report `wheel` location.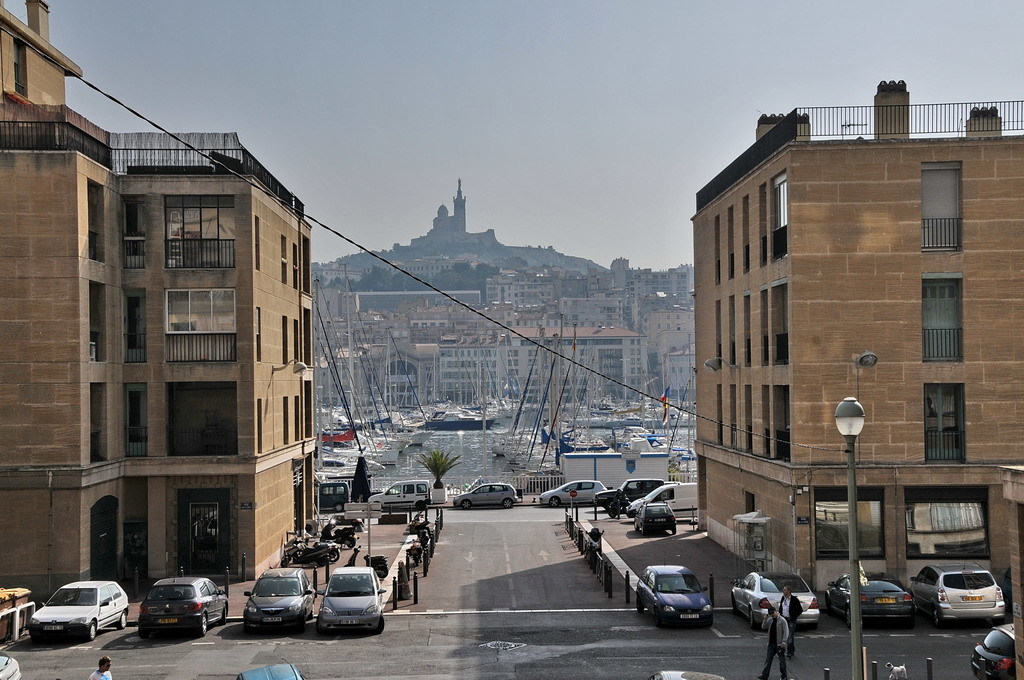
Report: locate(115, 610, 126, 629).
